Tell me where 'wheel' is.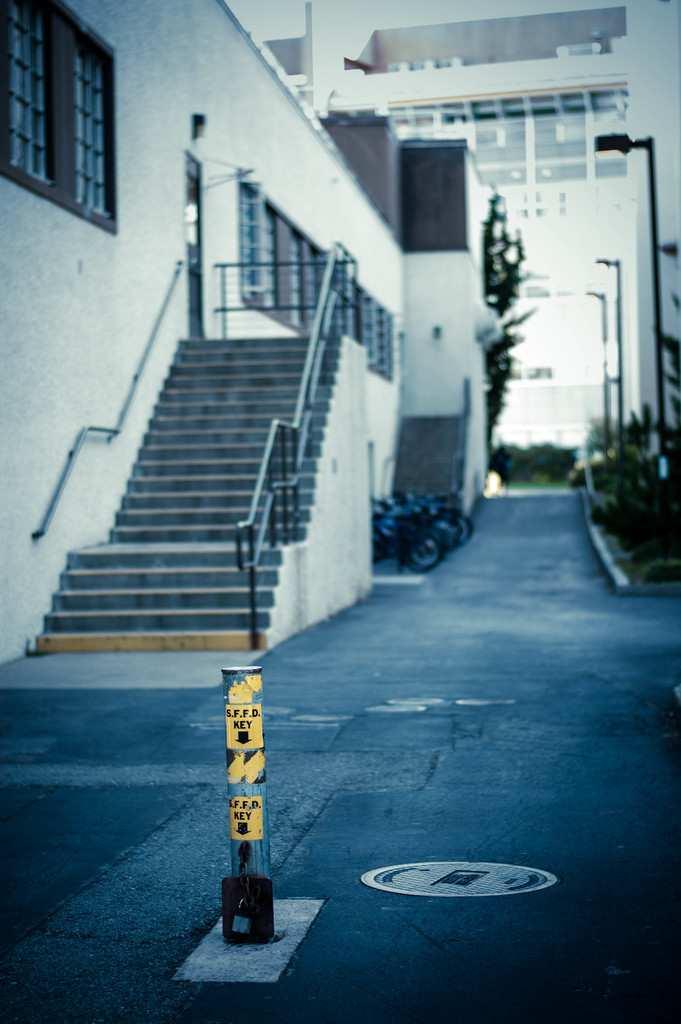
'wheel' is at bbox=(403, 527, 447, 573).
